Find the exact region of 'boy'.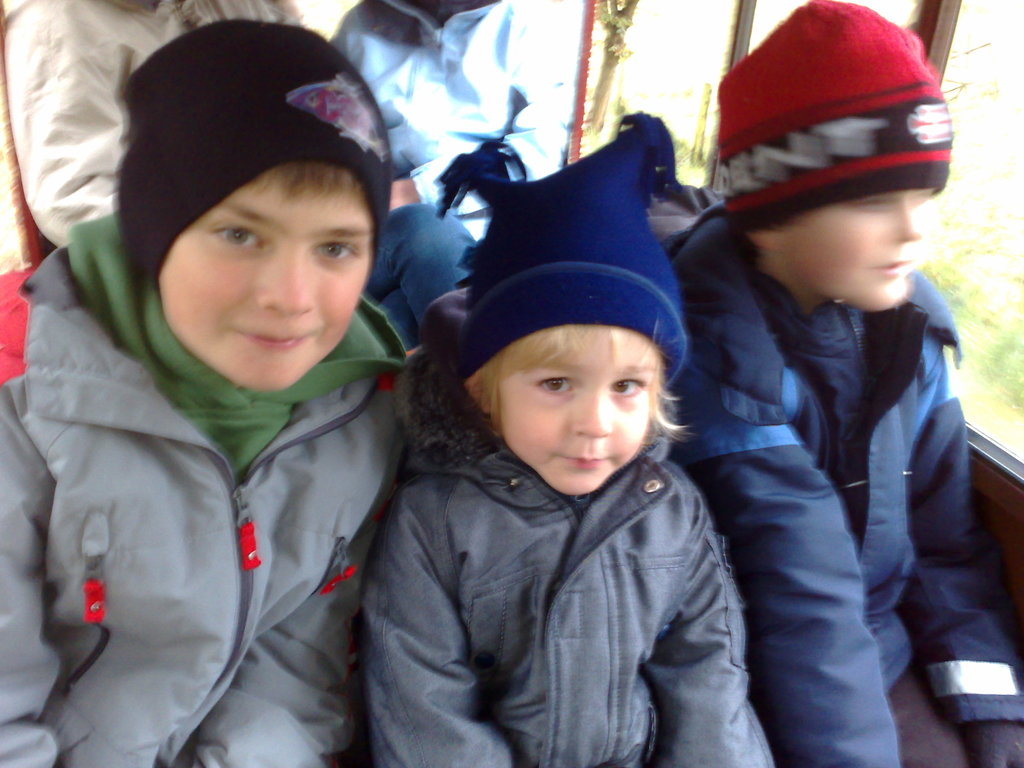
Exact region: select_region(0, 16, 424, 767).
